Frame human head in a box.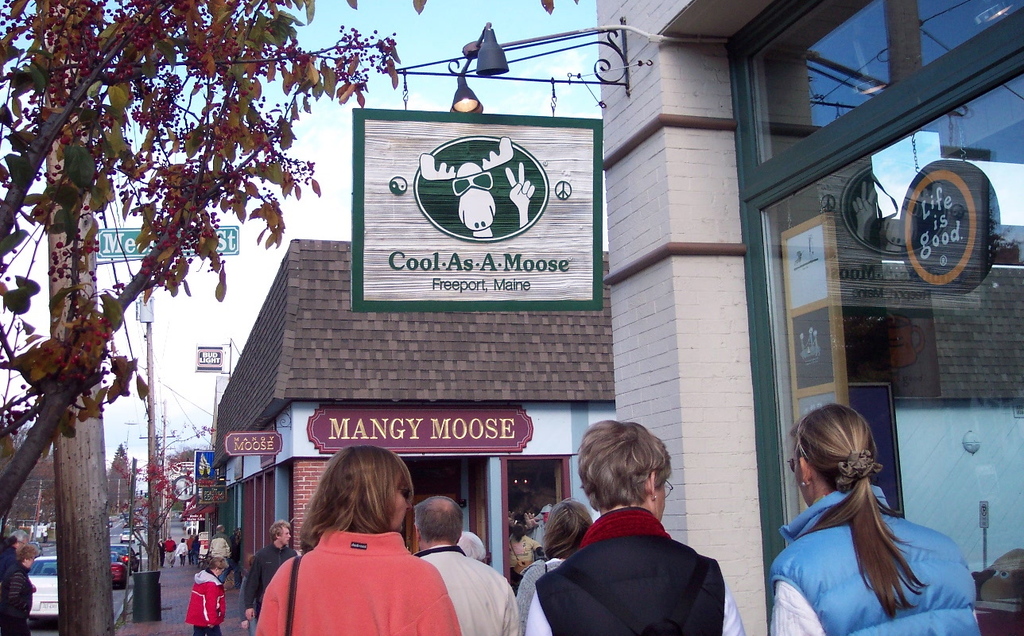
(211,554,228,576).
